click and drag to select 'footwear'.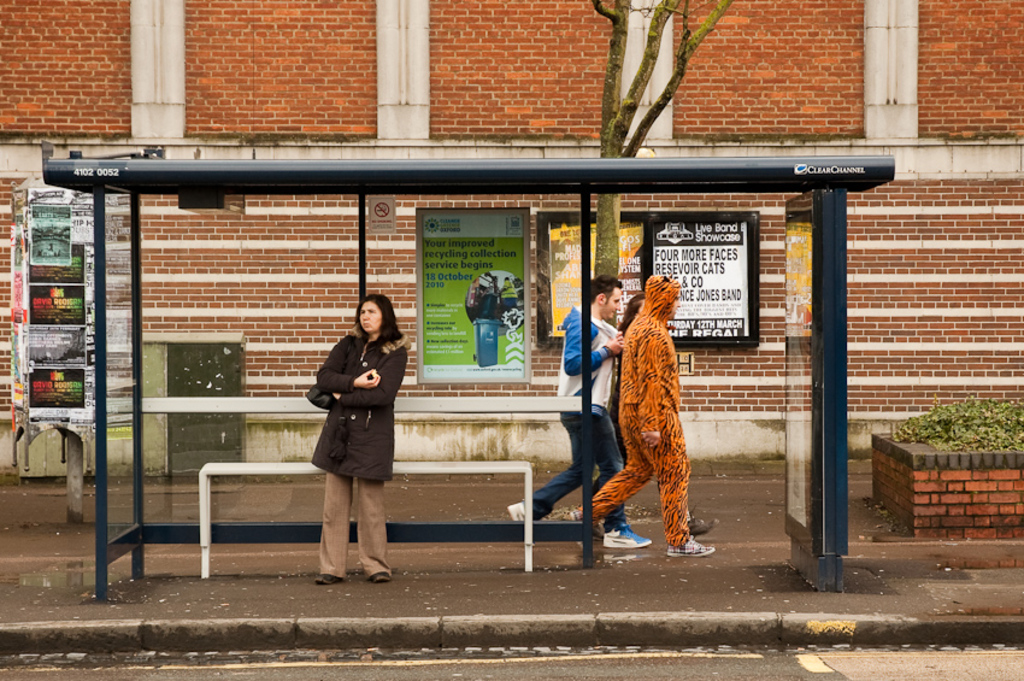
Selection: [left=600, top=528, right=649, bottom=547].
